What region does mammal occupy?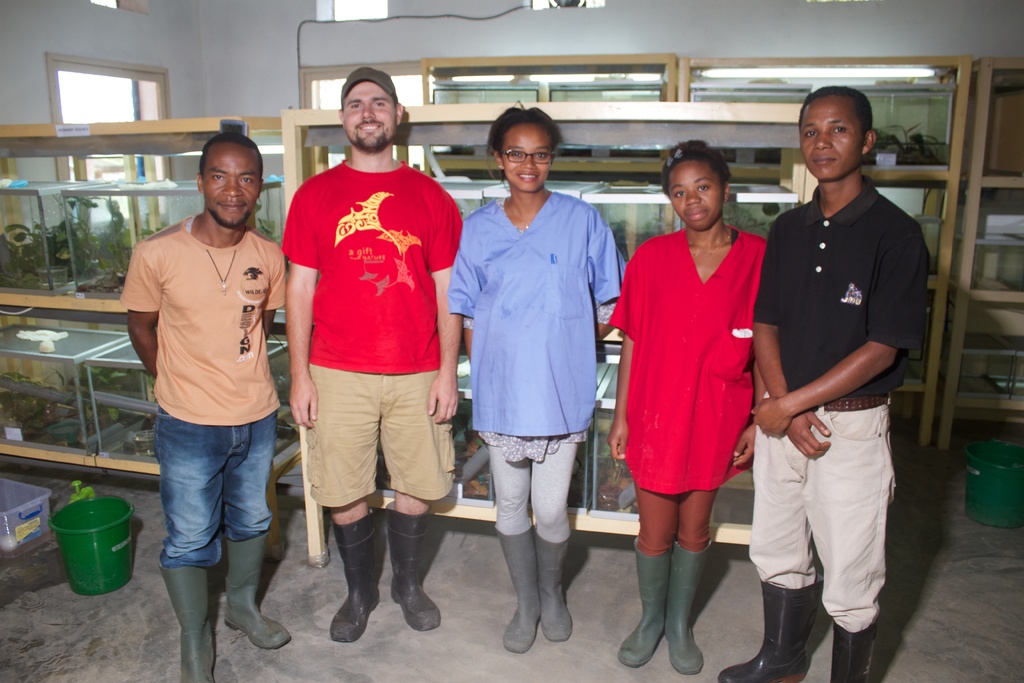
118 129 291 682.
